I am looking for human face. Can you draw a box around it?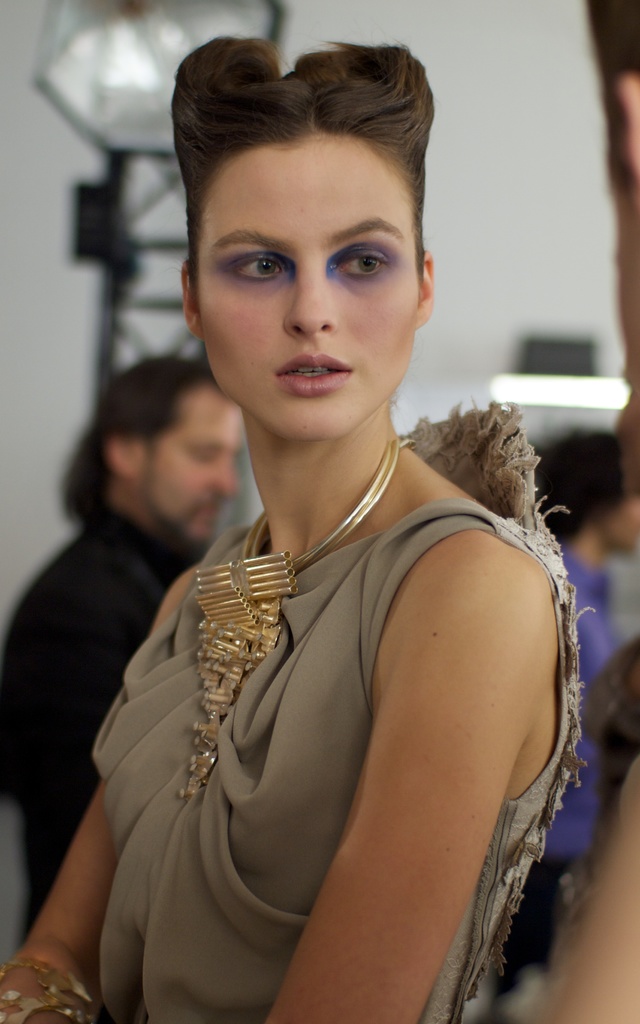
Sure, the bounding box is [136, 381, 243, 543].
